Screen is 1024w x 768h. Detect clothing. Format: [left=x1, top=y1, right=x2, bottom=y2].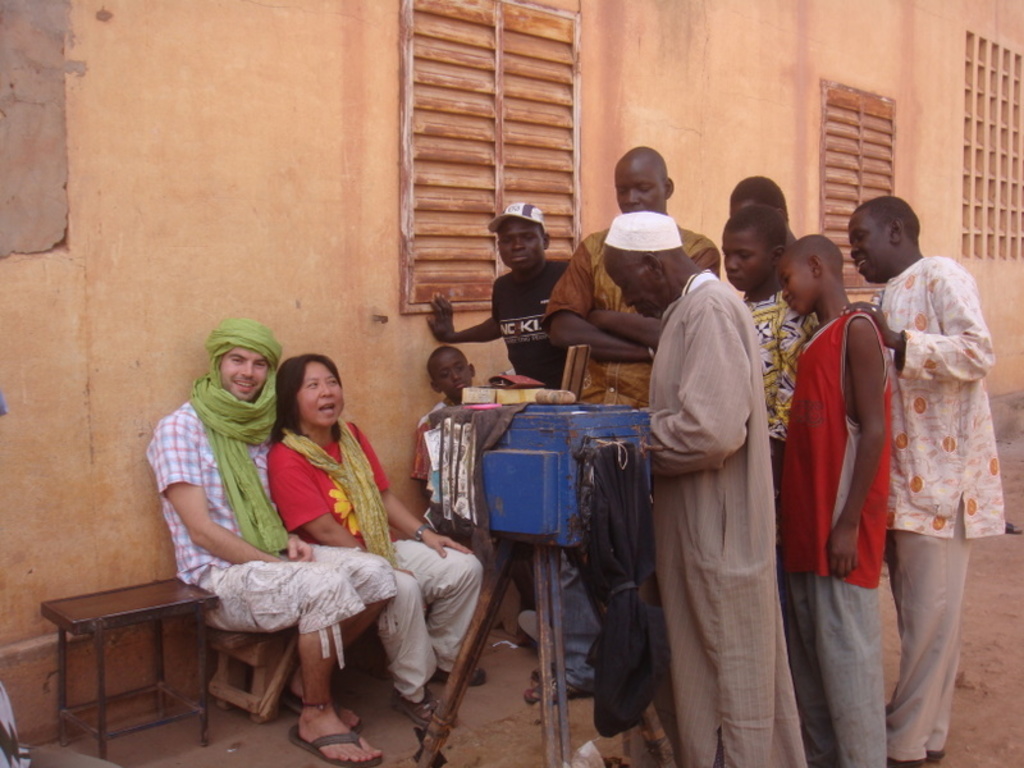
[left=744, top=284, right=804, bottom=524].
